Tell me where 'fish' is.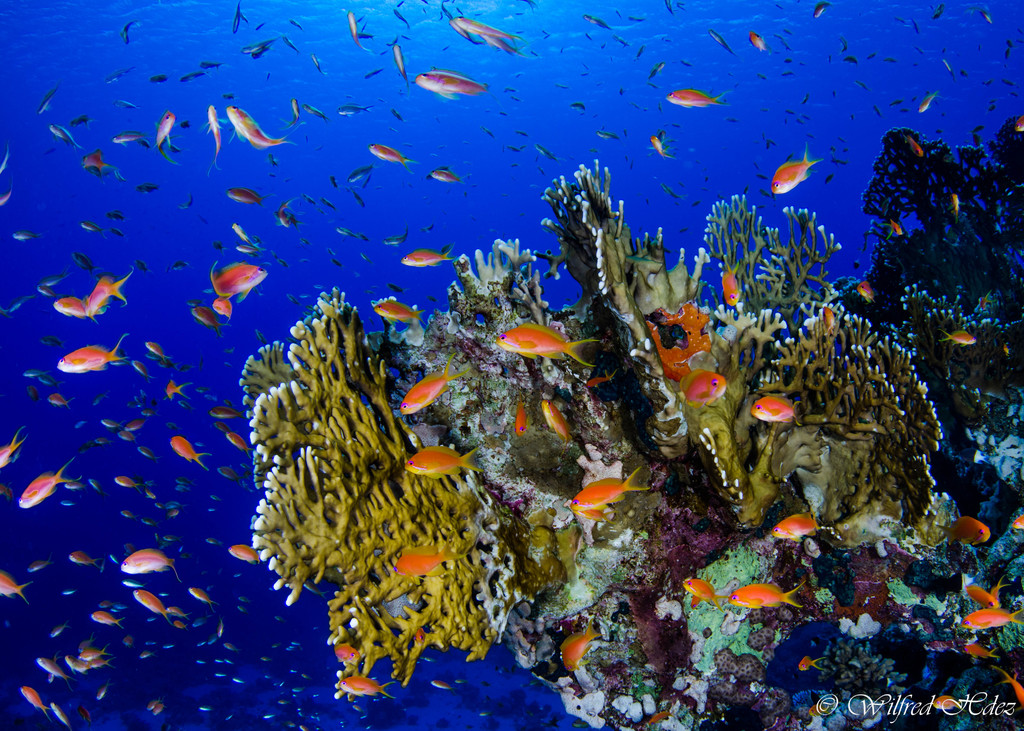
'fish' is at {"x1": 968, "y1": 638, "x2": 999, "y2": 656}.
